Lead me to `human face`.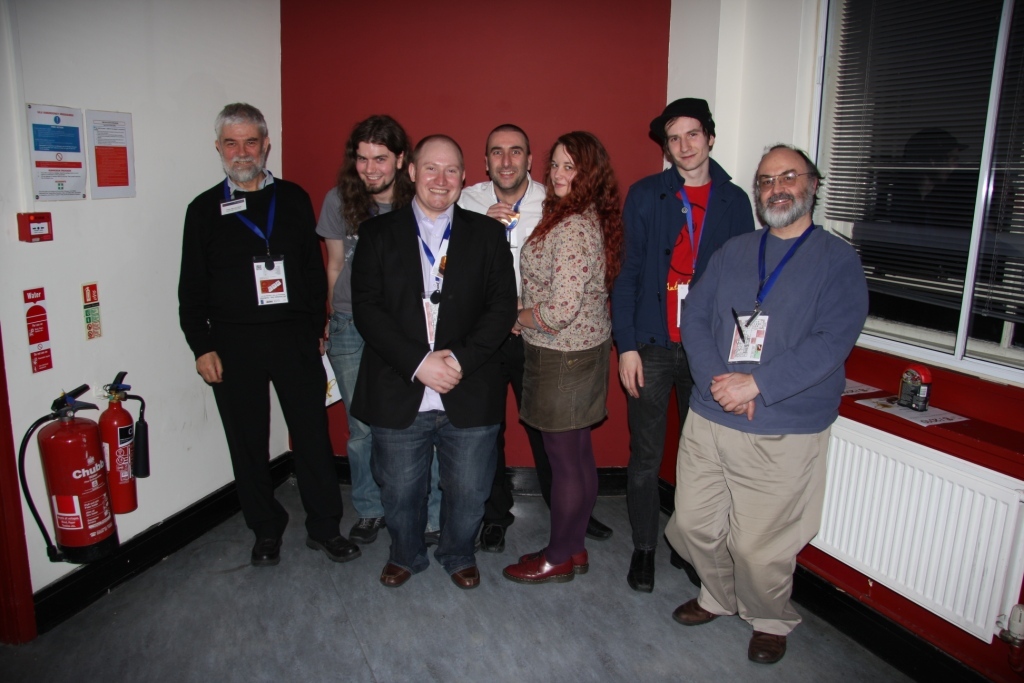
Lead to left=664, top=119, right=710, bottom=170.
